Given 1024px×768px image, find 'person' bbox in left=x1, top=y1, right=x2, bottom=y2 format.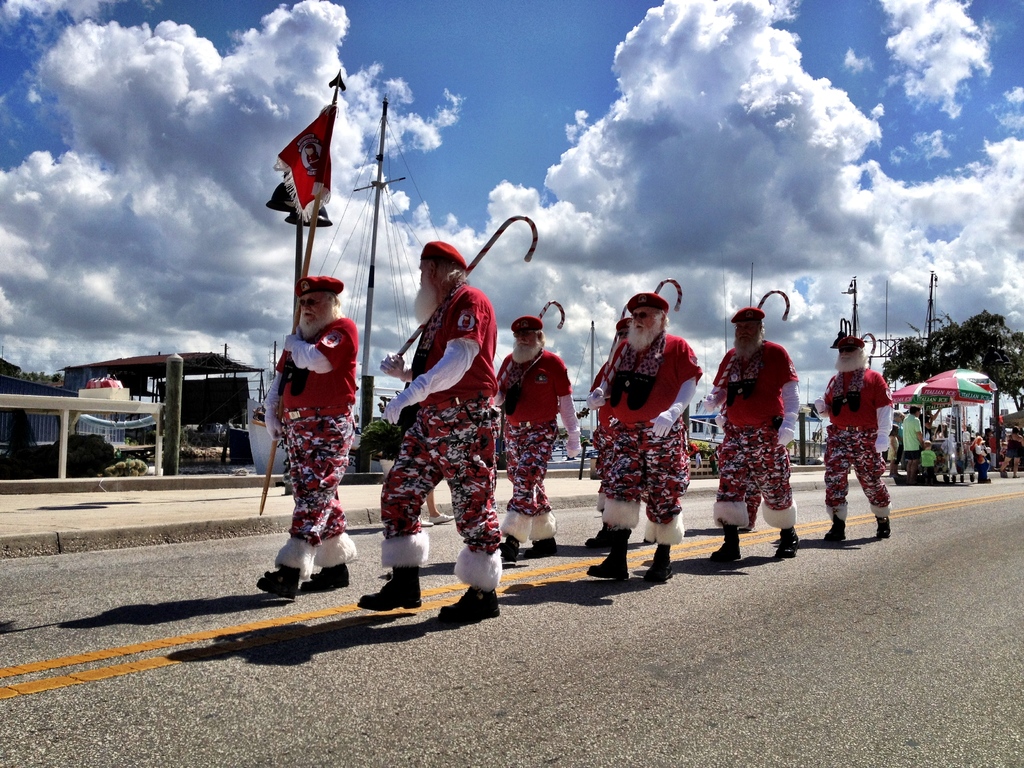
left=596, top=277, right=700, bottom=594.
